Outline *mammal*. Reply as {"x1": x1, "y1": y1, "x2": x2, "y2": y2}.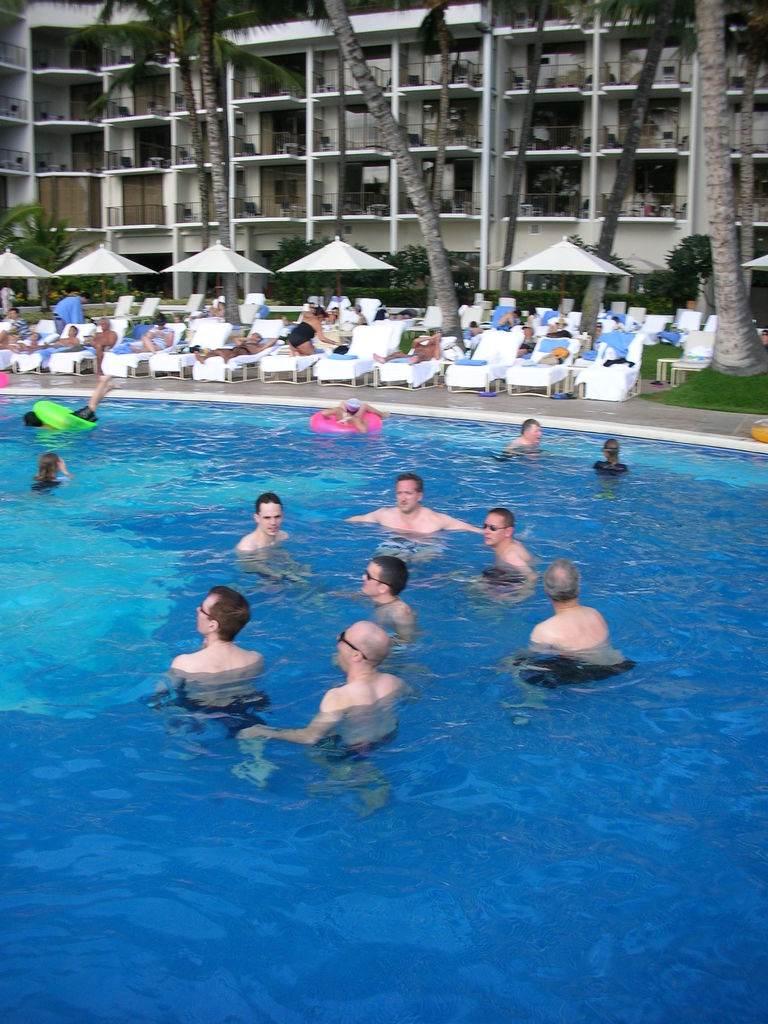
{"x1": 6, "y1": 305, "x2": 28, "y2": 334}.
